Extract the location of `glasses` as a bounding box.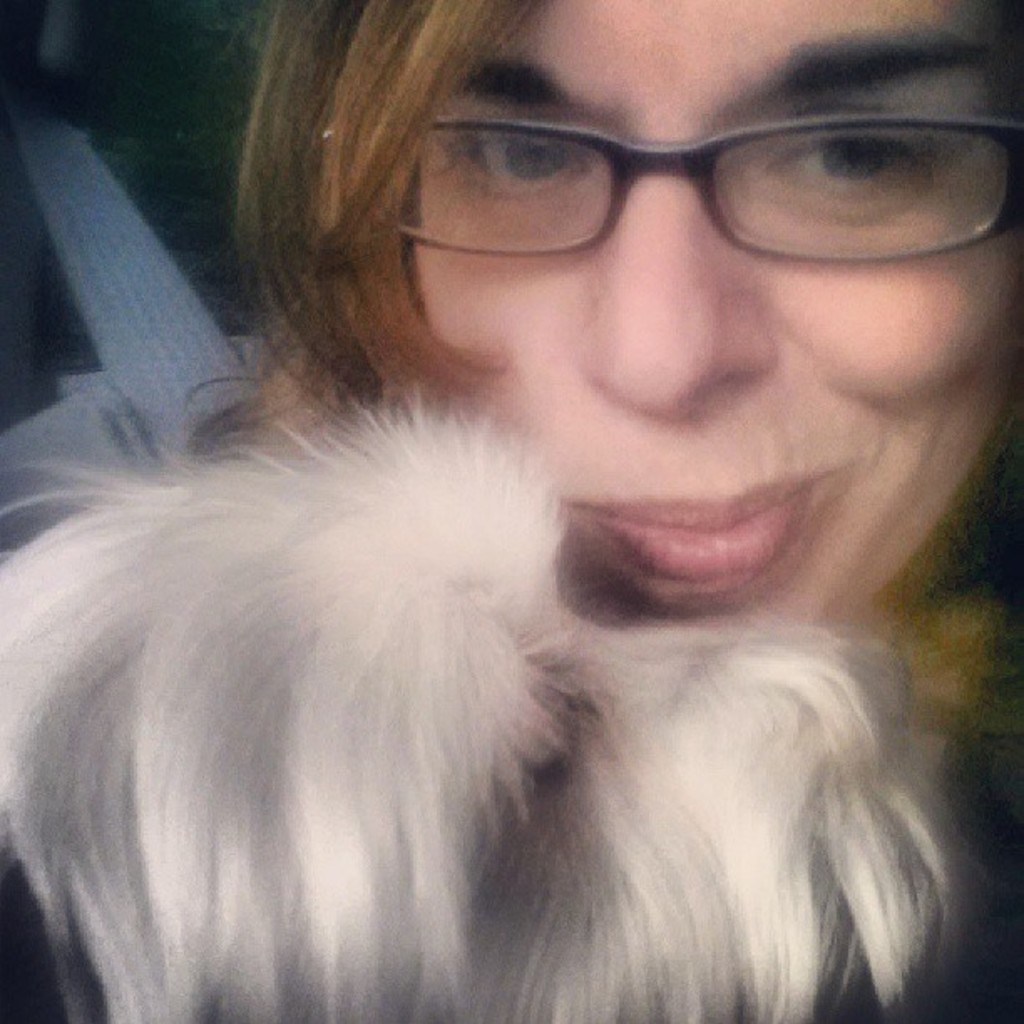
310,77,1014,305.
